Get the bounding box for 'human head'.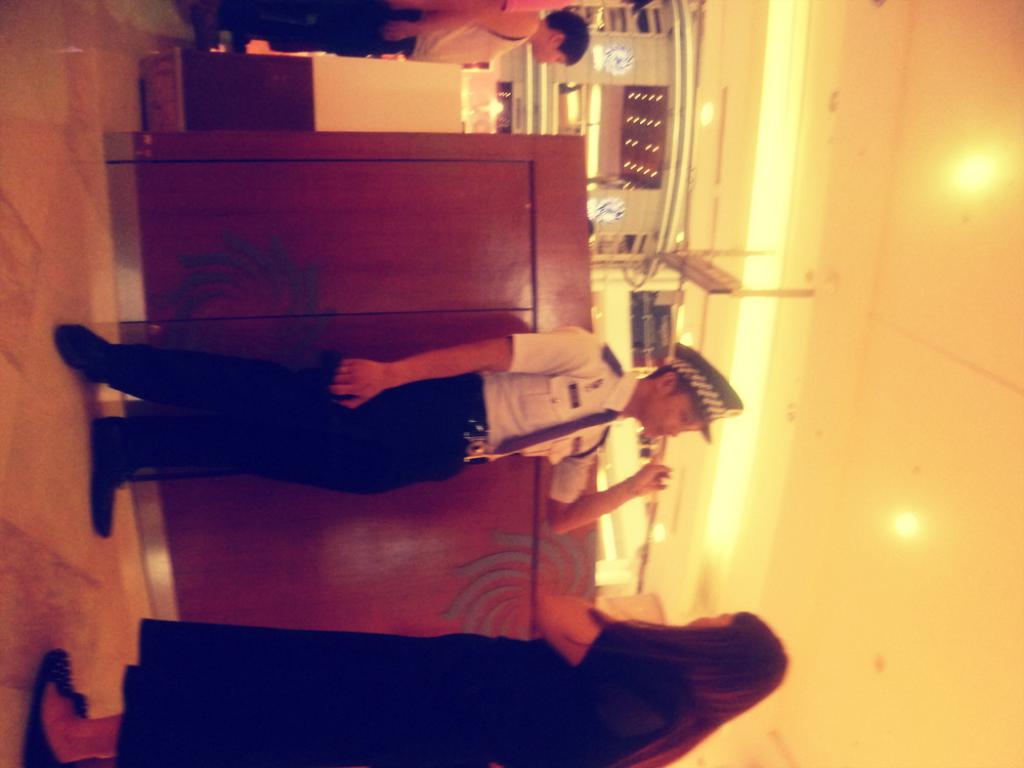
x1=669, y1=610, x2=786, y2=730.
